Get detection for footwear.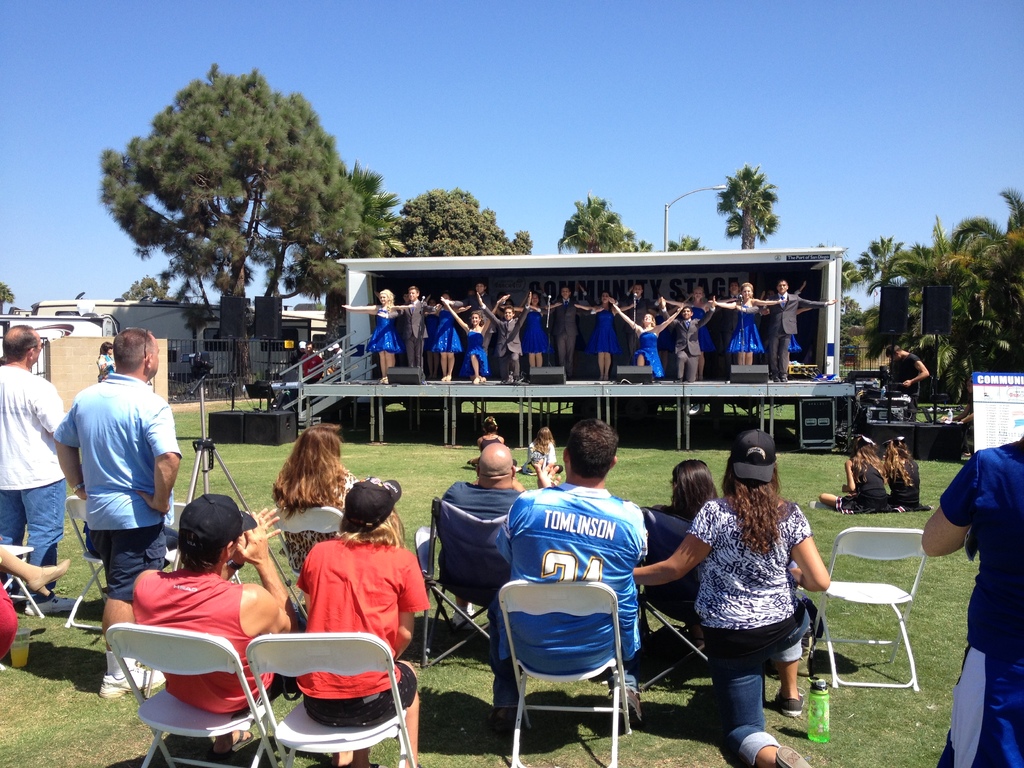
Detection: {"left": 97, "top": 673, "right": 163, "bottom": 701}.
